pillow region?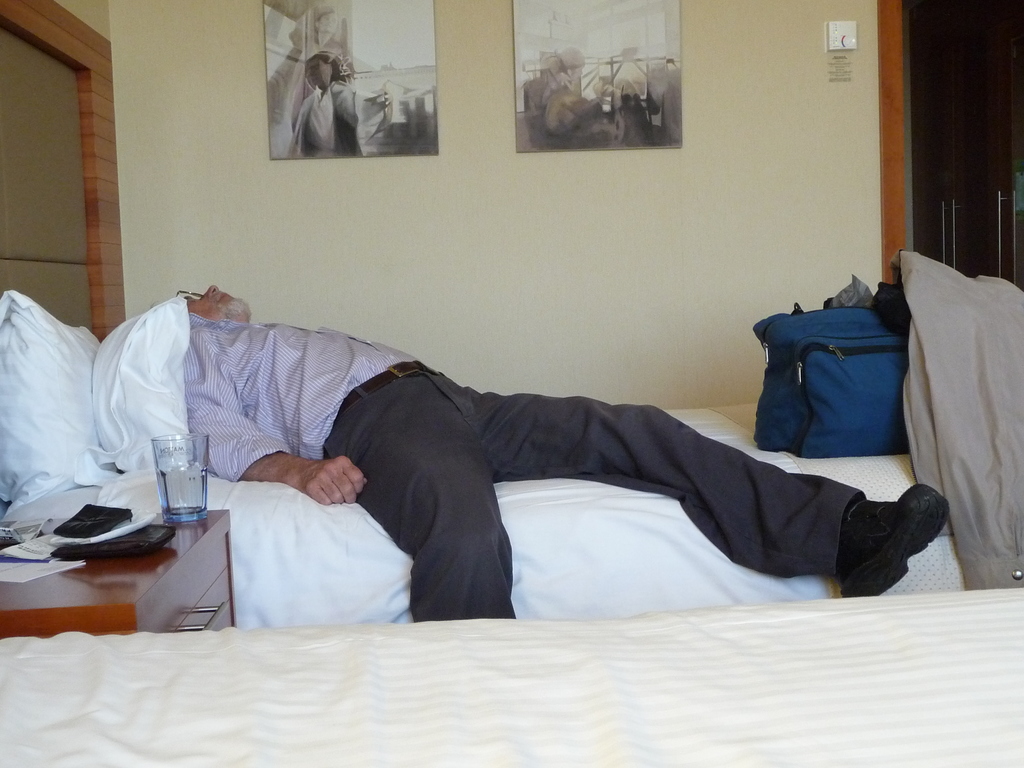
0:290:99:511
